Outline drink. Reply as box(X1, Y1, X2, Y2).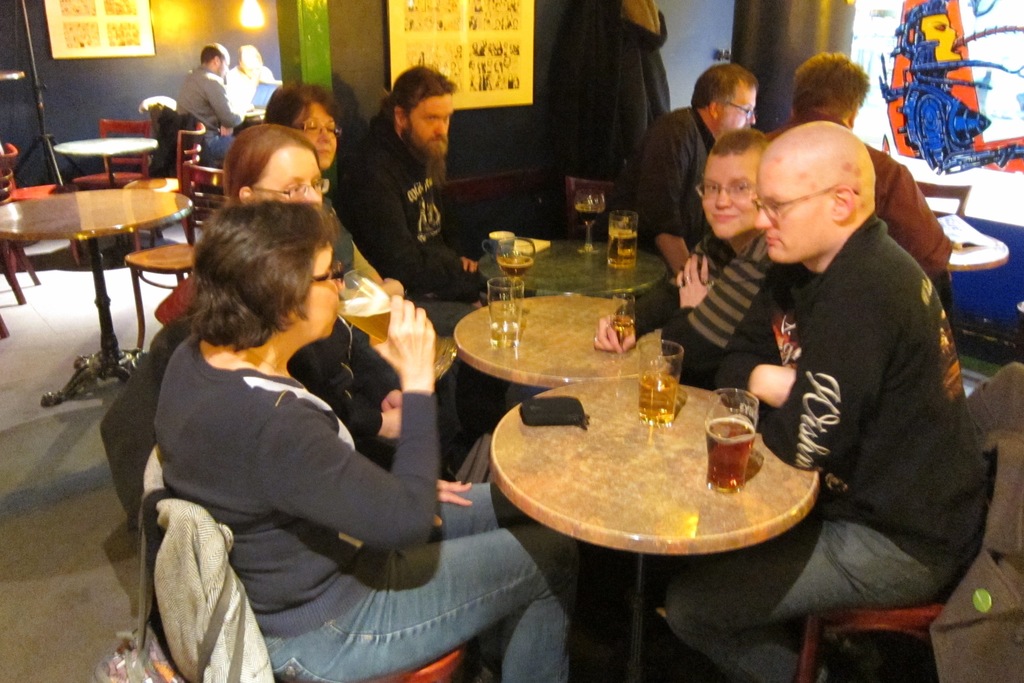
box(609, 232, 637, 263).
